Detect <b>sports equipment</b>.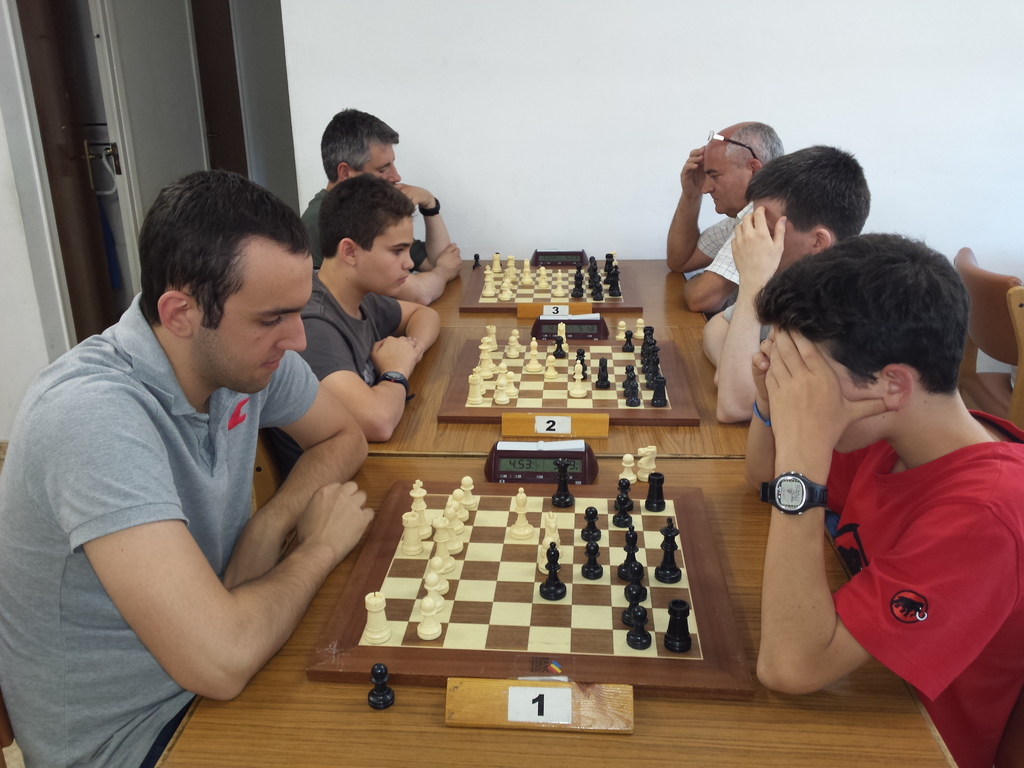
Detected at (307, 440, 758, 701).
